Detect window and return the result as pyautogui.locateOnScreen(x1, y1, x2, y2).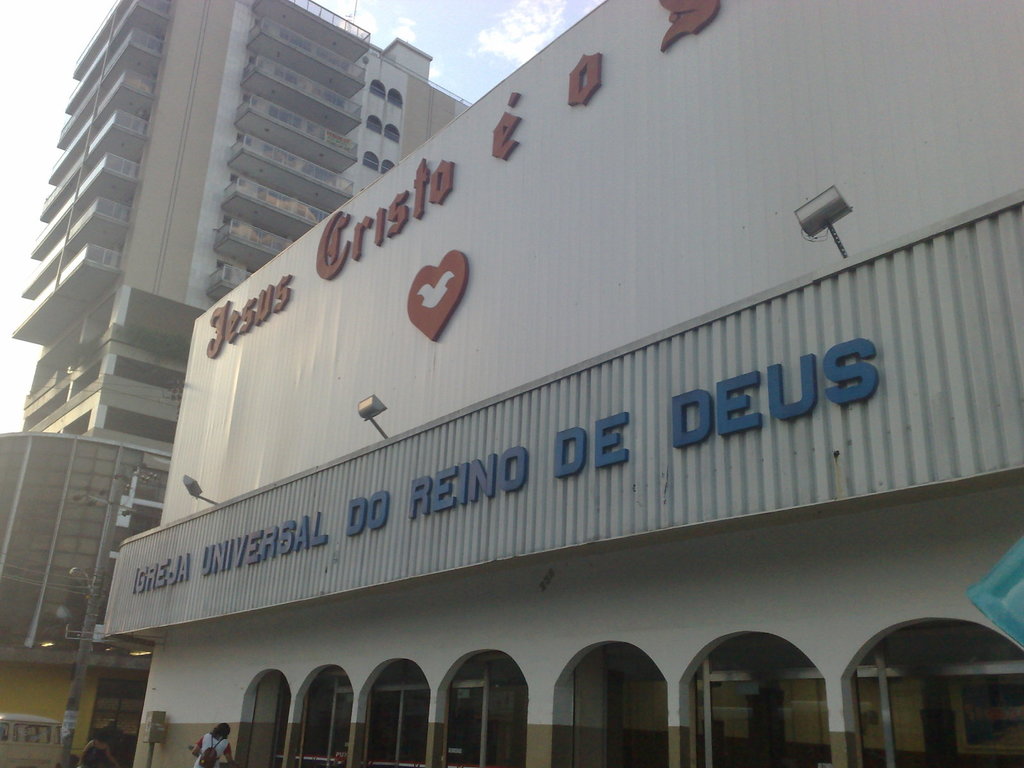
pyautogui.locateOnScreen(966, 691, 1023, 745).
